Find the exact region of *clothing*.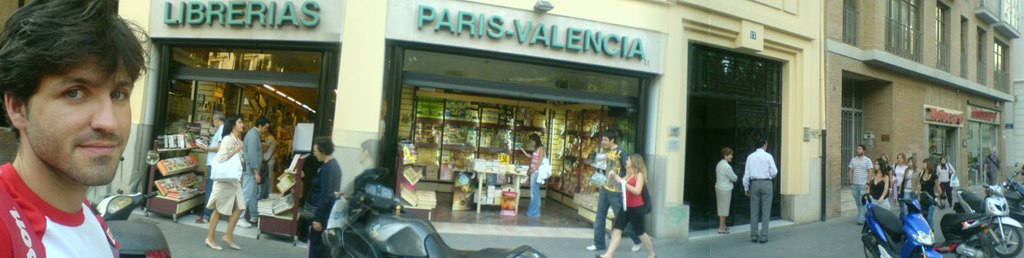
Exact region: 912 175 932 220.
